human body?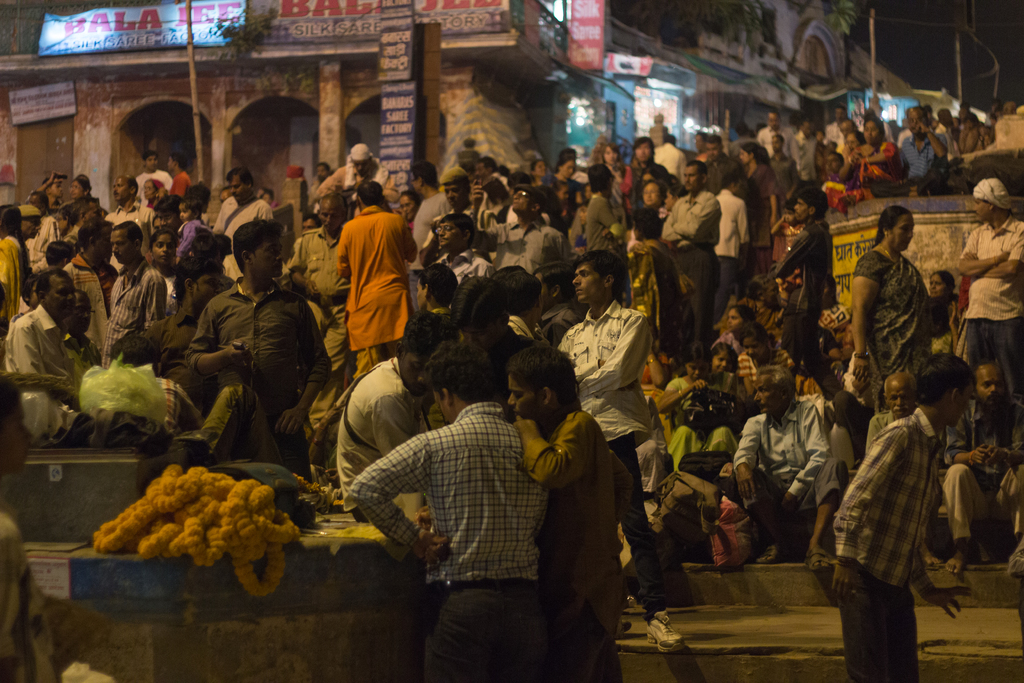
413,268,457,304
